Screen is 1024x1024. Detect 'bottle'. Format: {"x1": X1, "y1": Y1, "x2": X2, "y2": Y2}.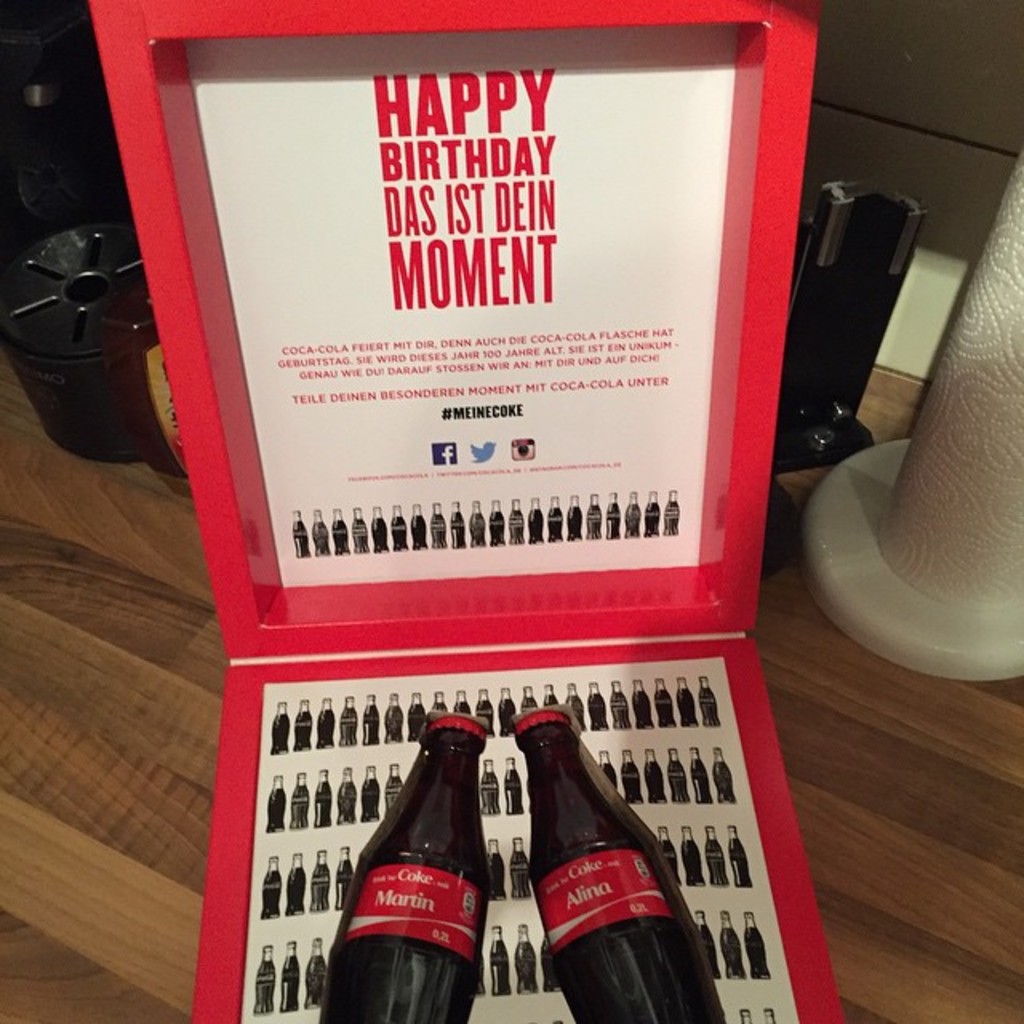
{"x1": 702, "y1": 824, "x2": 730, "y2": 888}.
